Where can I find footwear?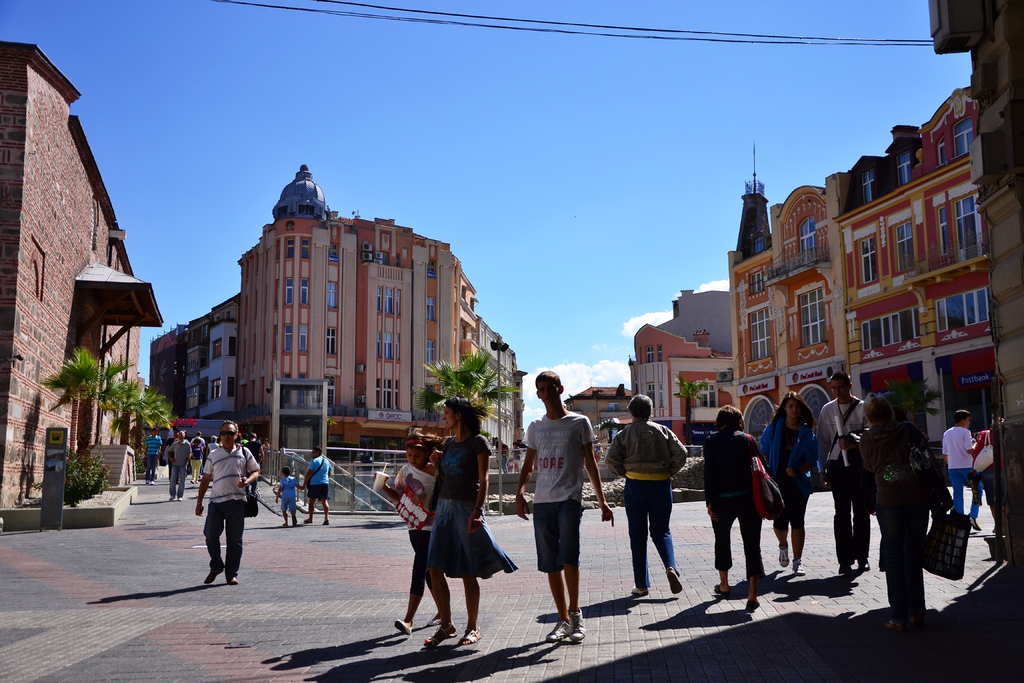
You can find it at l=543, t=623, r=570, b=648.
